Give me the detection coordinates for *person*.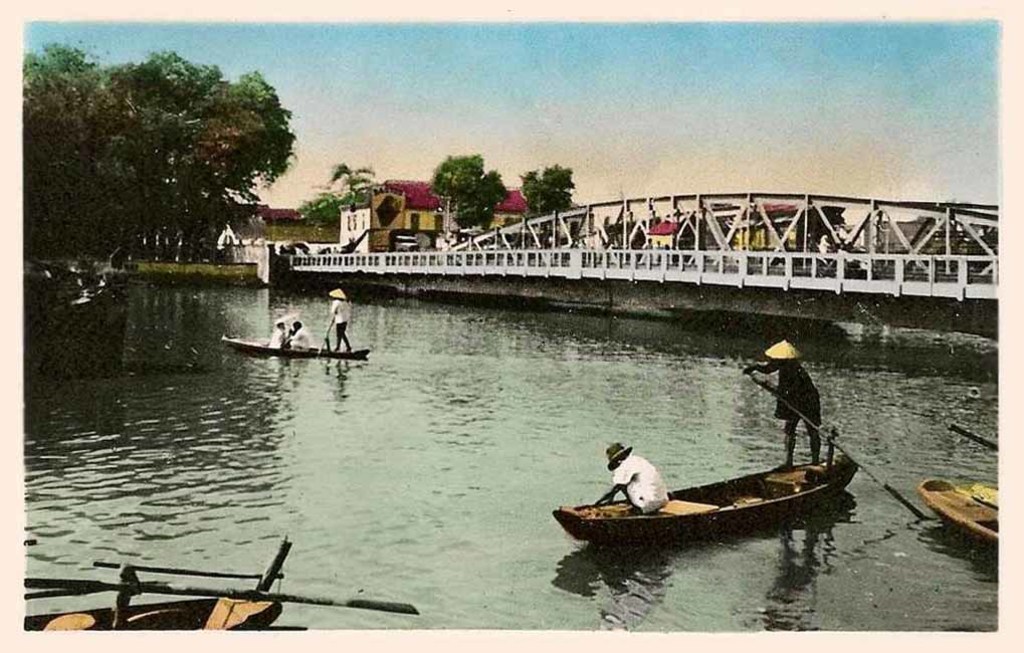
x1=281, y1=319, x2=316, y2=352.
